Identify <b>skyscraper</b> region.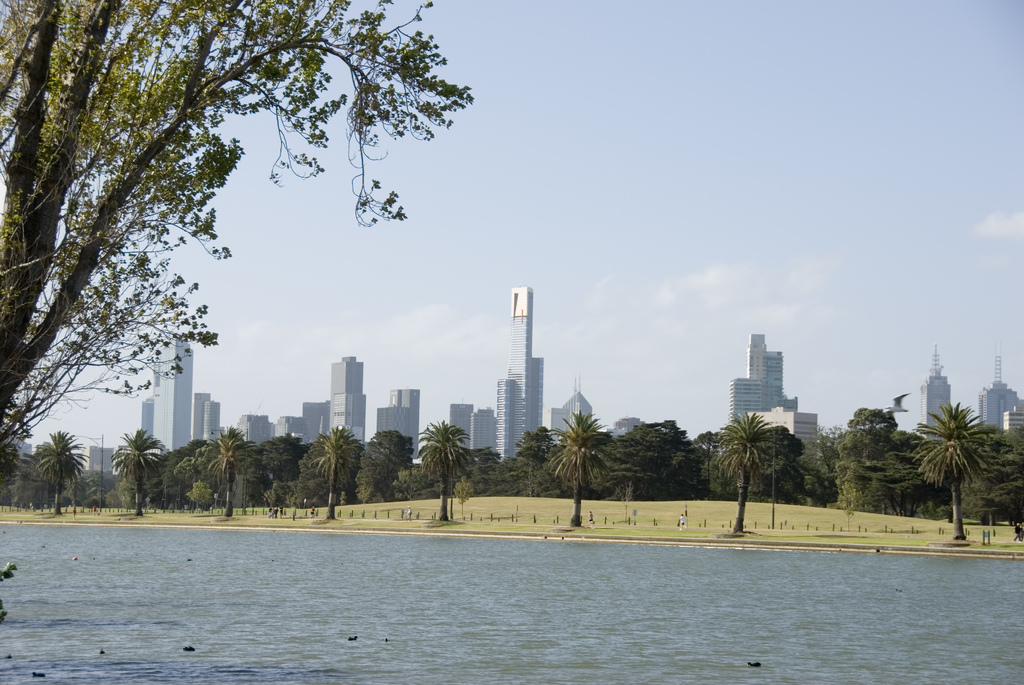
Region: crop(127, 339, 217, 462).
